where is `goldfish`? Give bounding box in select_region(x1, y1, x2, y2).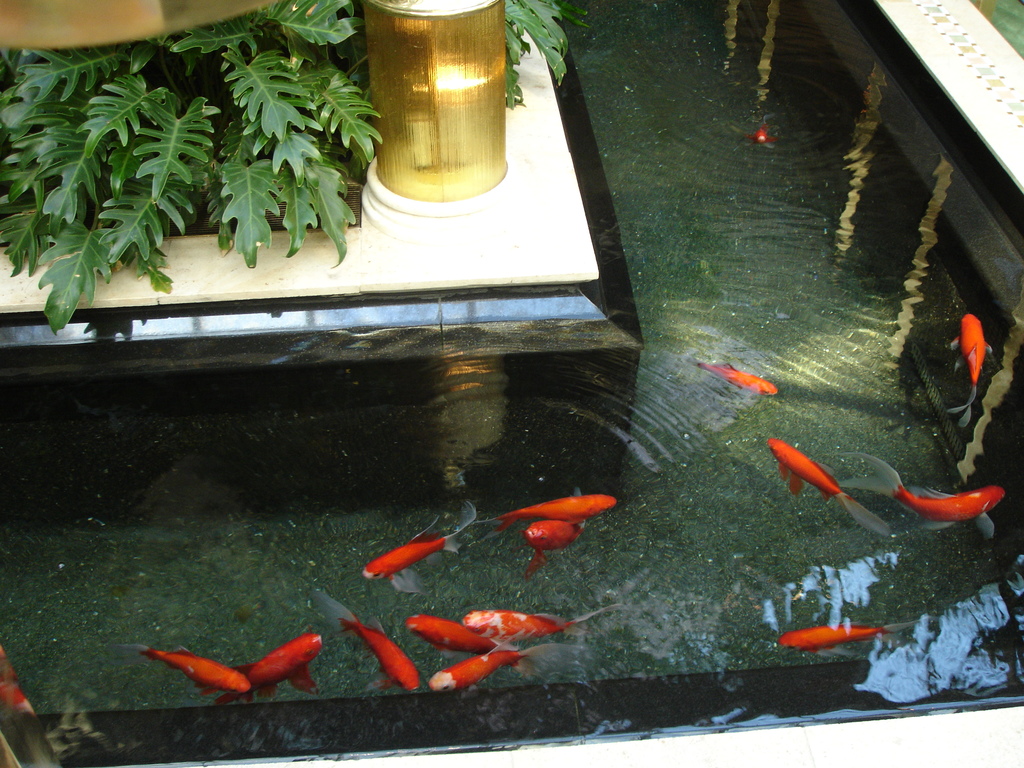
select_region(432, 636, 525, 692).
